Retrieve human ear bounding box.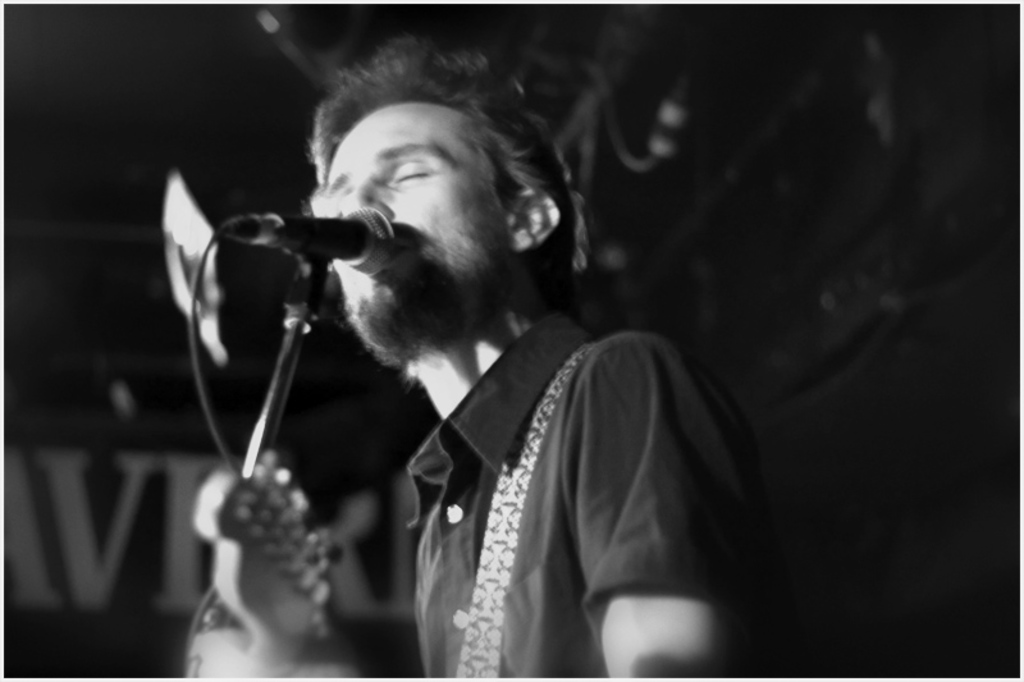
Bounding box: l=511, t=189, r=561, b=253.
